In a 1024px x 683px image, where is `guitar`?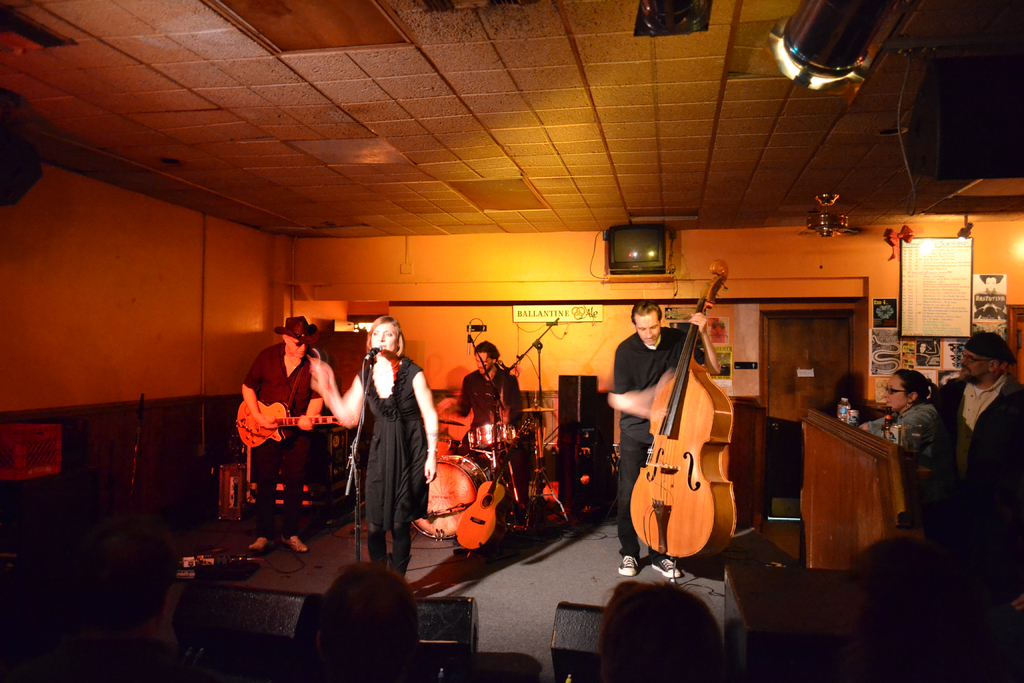
select_region(632, 258, 742, 563).
